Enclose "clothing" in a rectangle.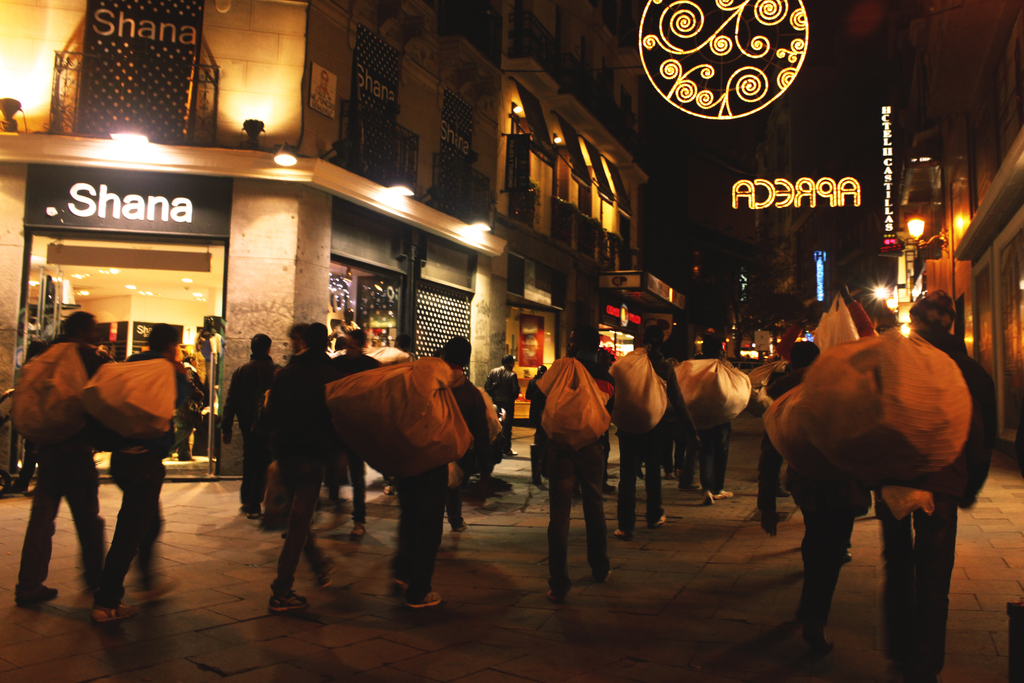
(x1=874, y1=325, x2=996, y2=676).
